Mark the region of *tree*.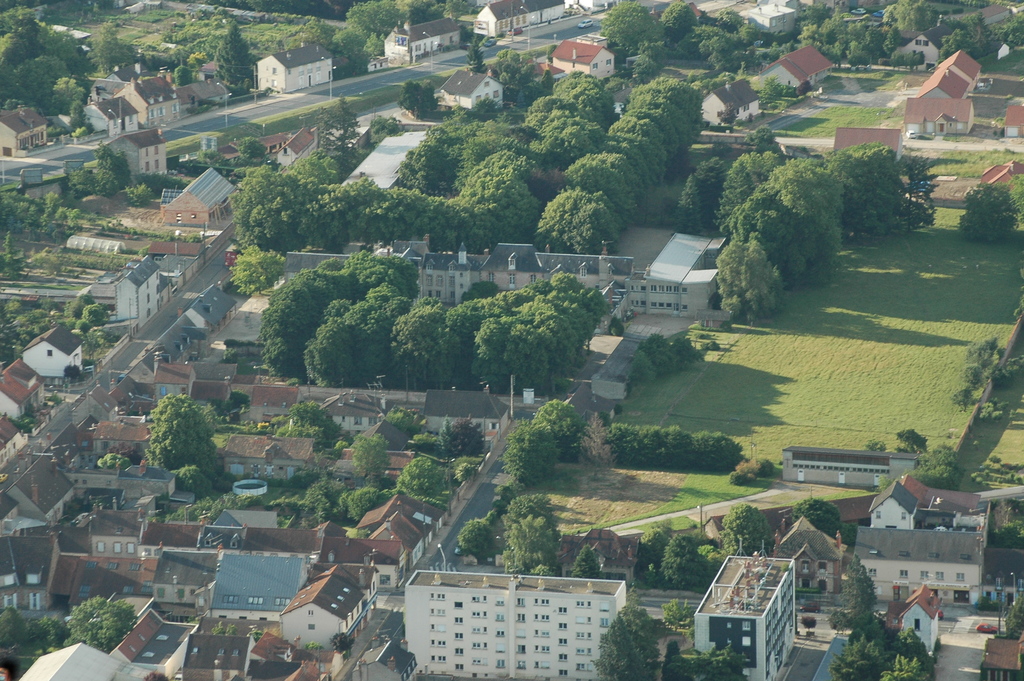
Region: {"left": 726, "top": 132, "right": 865, "bottom": 313}.
